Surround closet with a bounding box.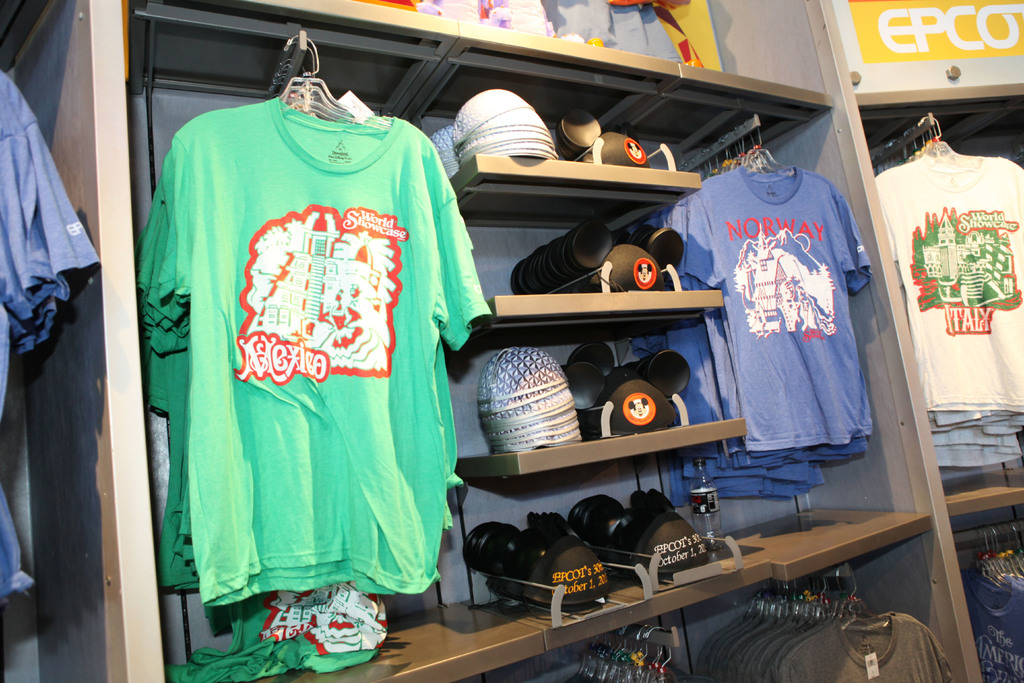
select_region(140, 26, 495, 611).
